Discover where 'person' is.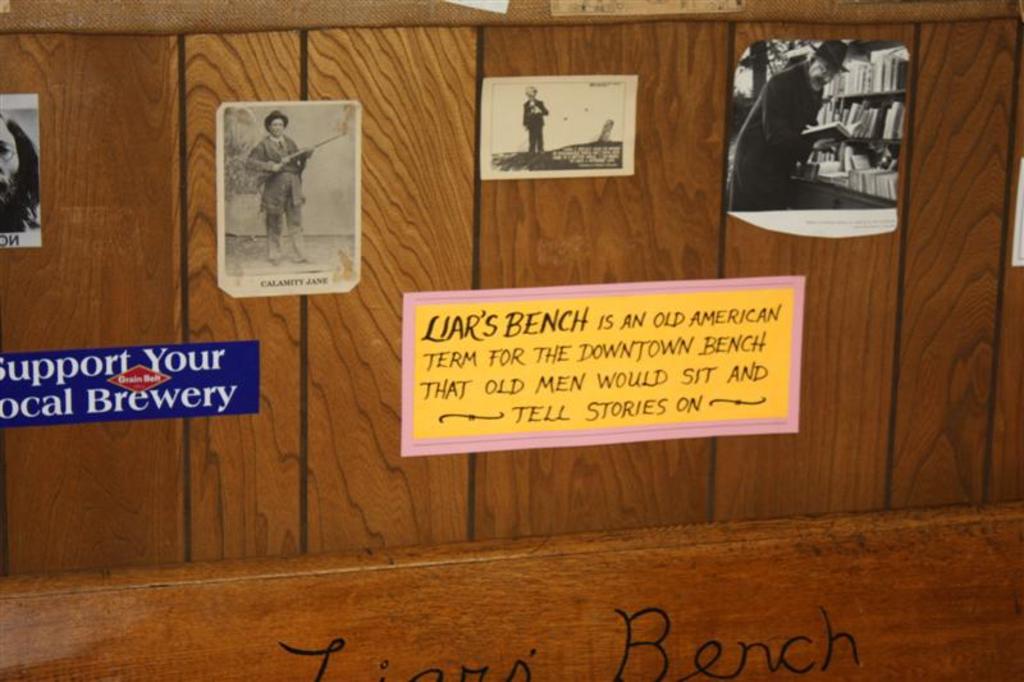
Discovered at x1=521, y1=86, x2=557, y2=152.
